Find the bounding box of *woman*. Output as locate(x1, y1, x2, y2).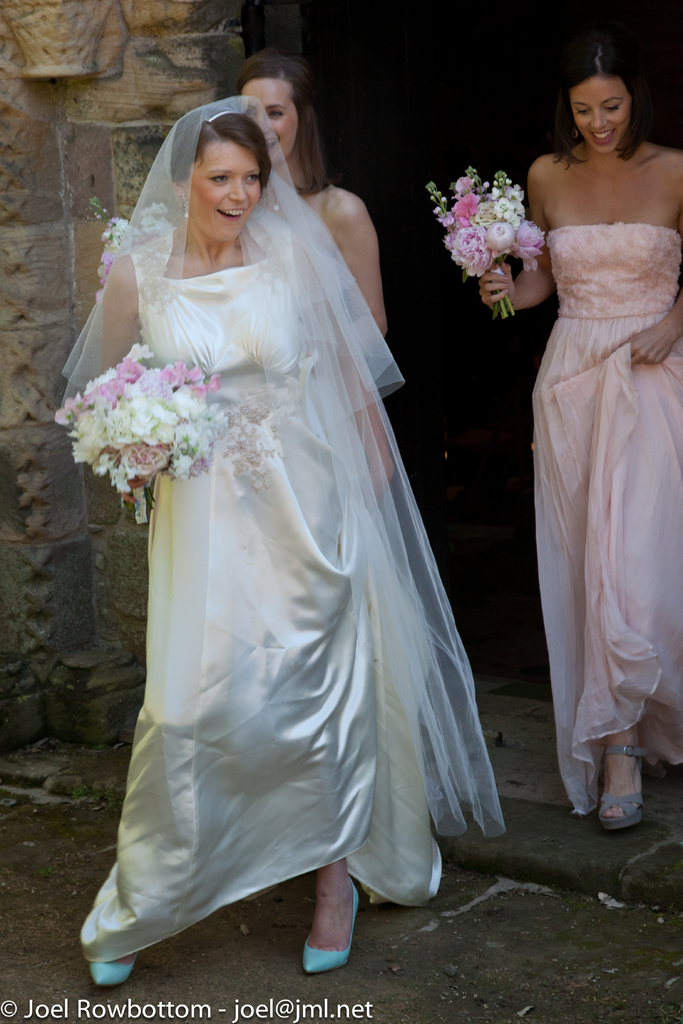
locate(67, 110, 432, 993).
